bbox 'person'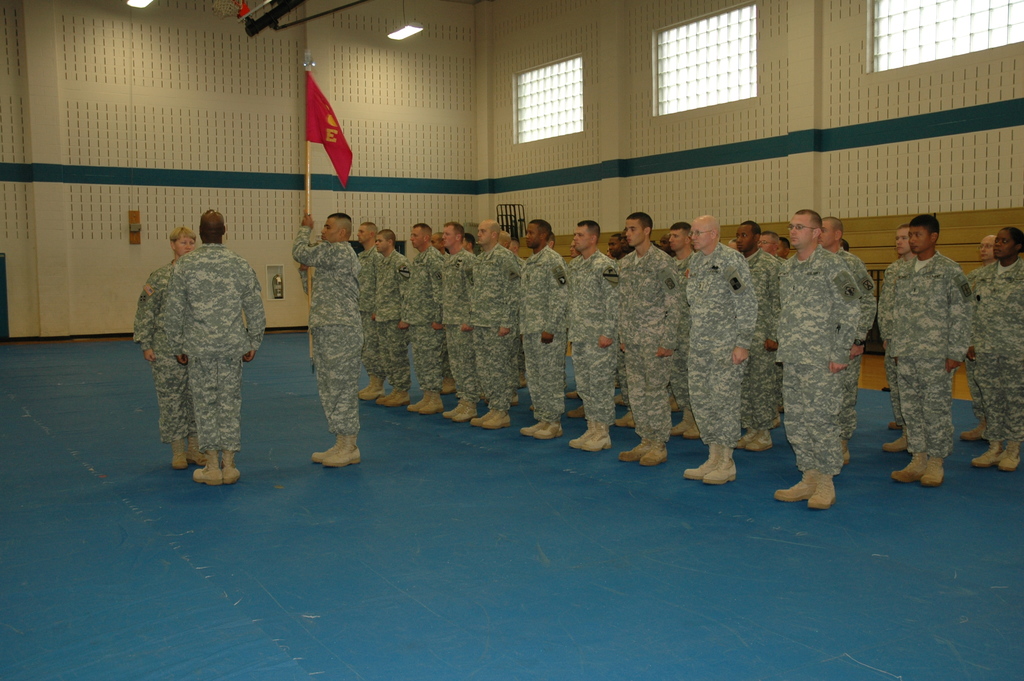
bbox(131, 227, 195, 469)
